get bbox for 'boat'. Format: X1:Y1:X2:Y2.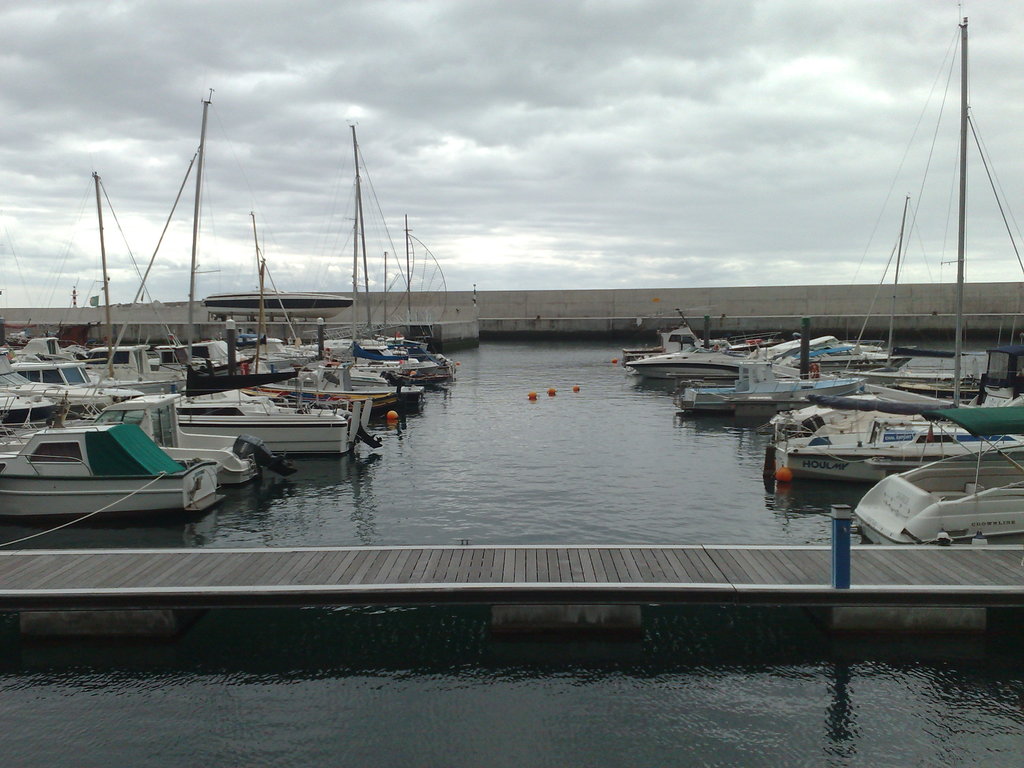
681:362:868:422.
